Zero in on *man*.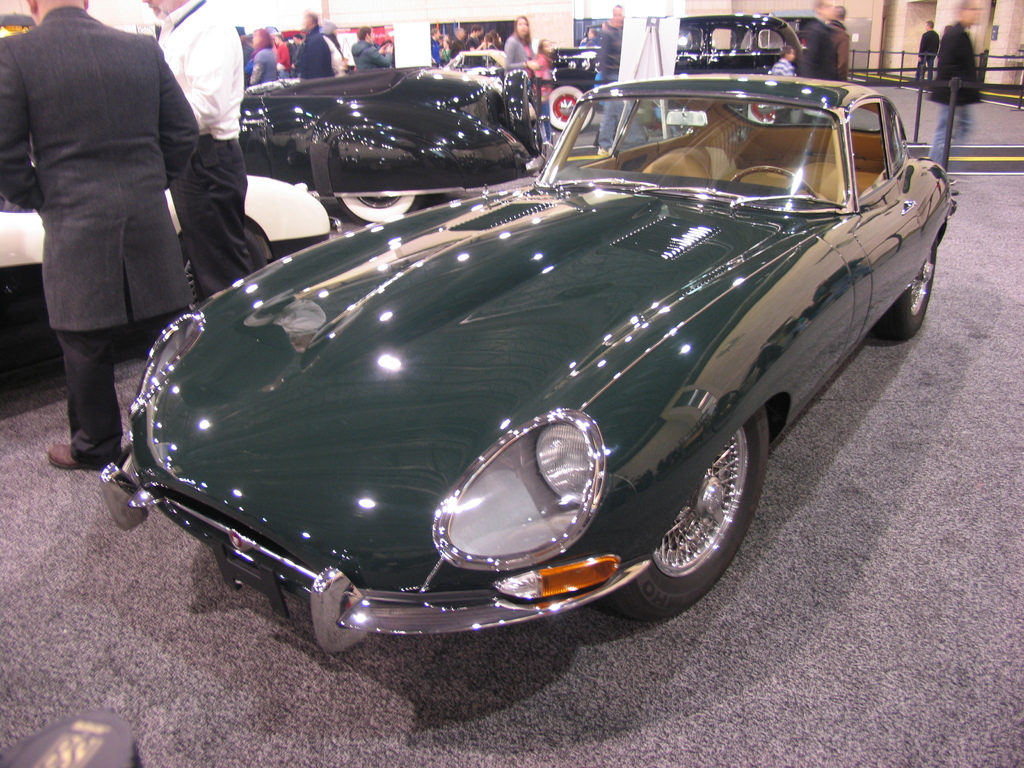
Zeroed in: (351,27,392,69).
